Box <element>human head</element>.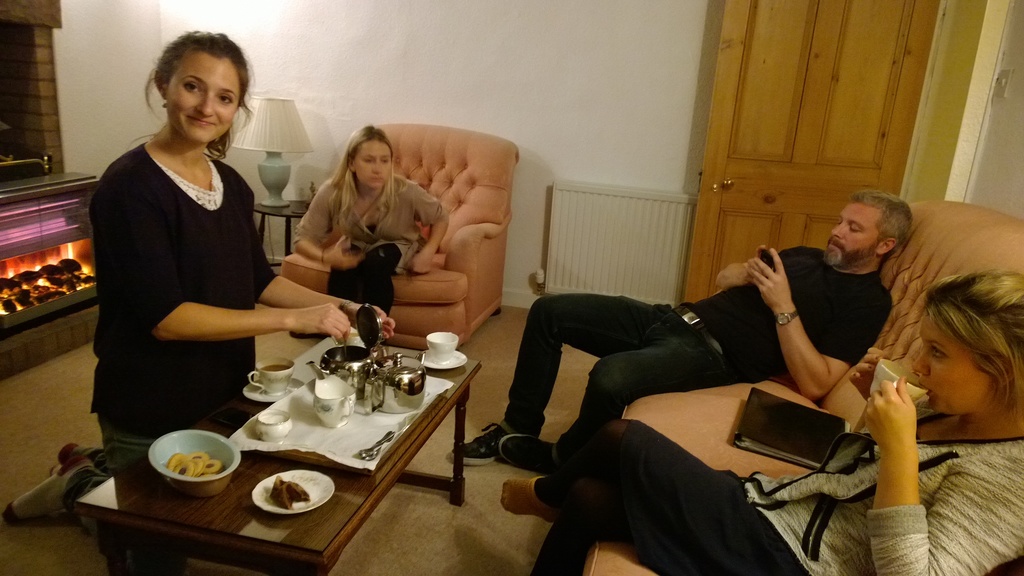
x1=912 y1=264 x2=1023 y2=413.
